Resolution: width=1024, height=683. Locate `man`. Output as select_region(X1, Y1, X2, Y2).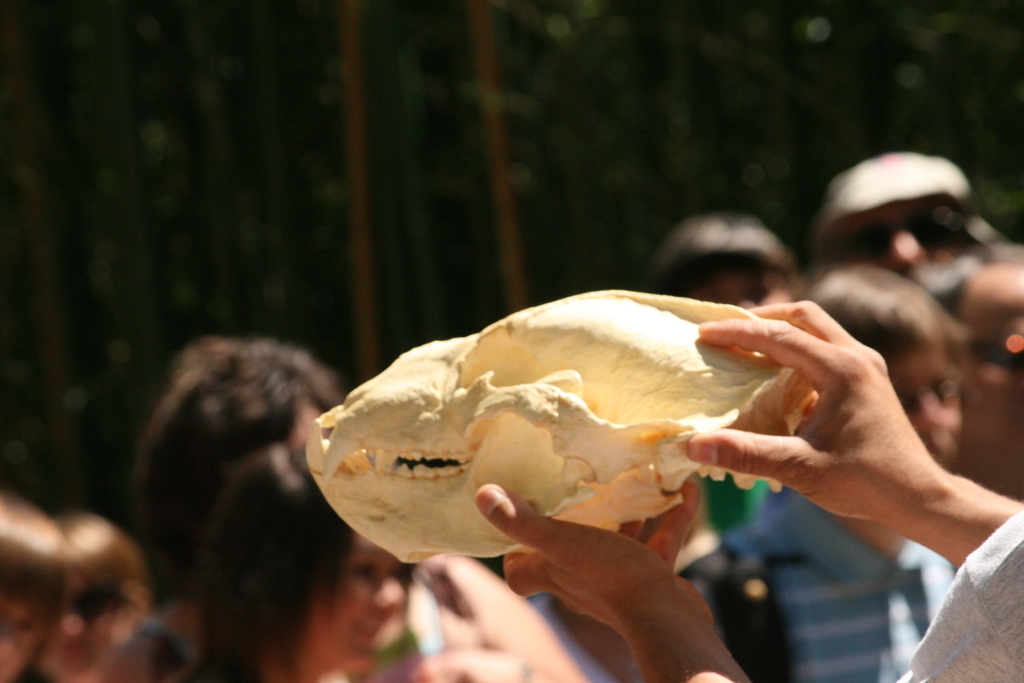
select_region(677, 266, 963, 682).
